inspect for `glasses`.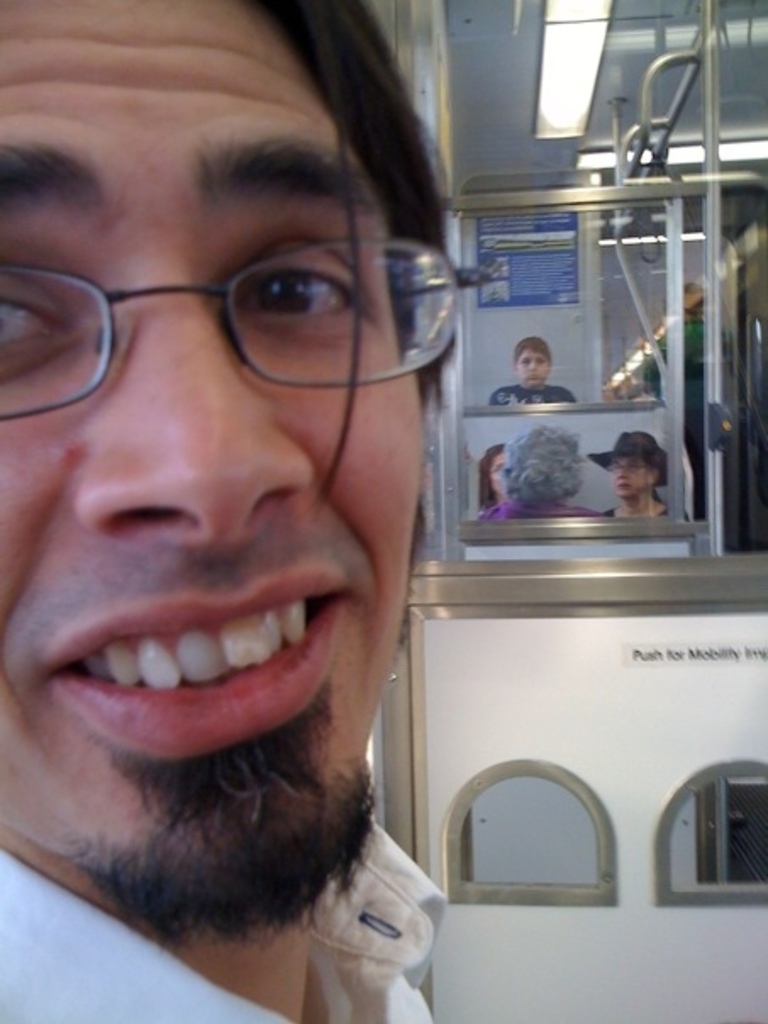
Inspection: <box>607,458,653,470</box>.
